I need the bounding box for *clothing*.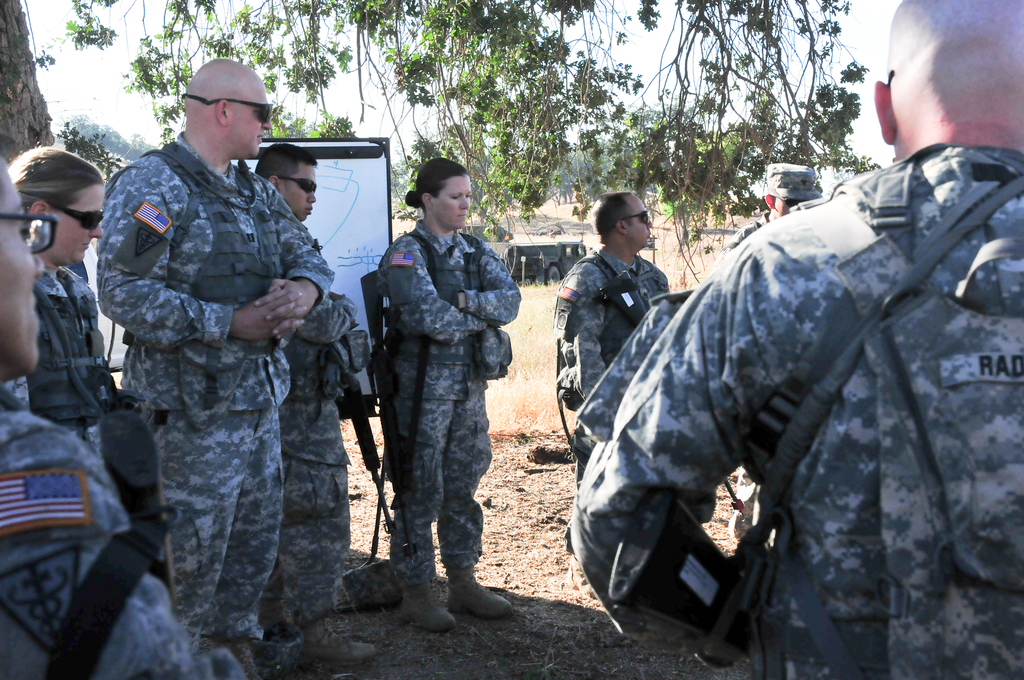
Here it is: 22,252,113,457.
